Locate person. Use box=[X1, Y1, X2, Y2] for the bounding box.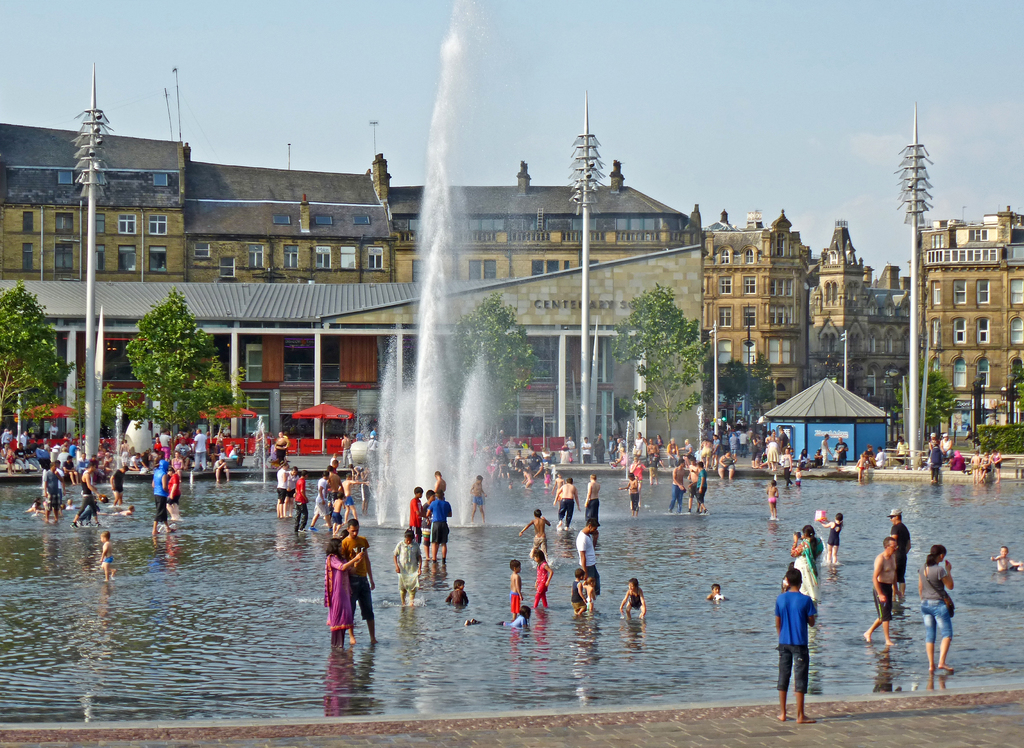
box=[861, 533, 905, 649].
